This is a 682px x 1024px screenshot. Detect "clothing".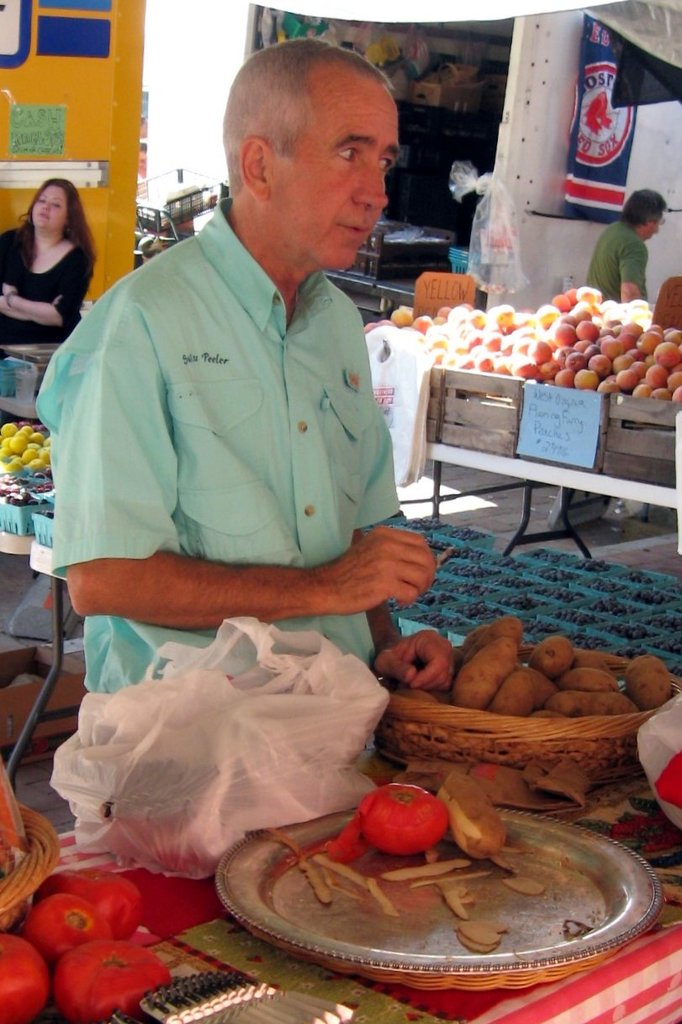
select_region(588, 226, 651, 295).
